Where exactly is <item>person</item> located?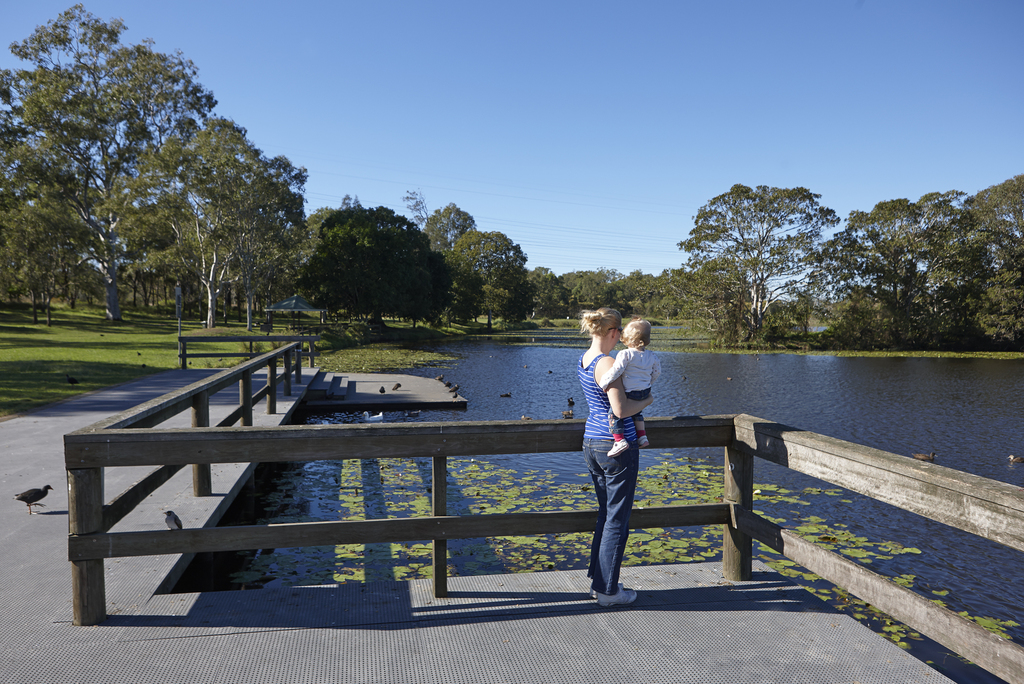
Its bounding box is [left=582, top=305, right=653, bottom=607].
